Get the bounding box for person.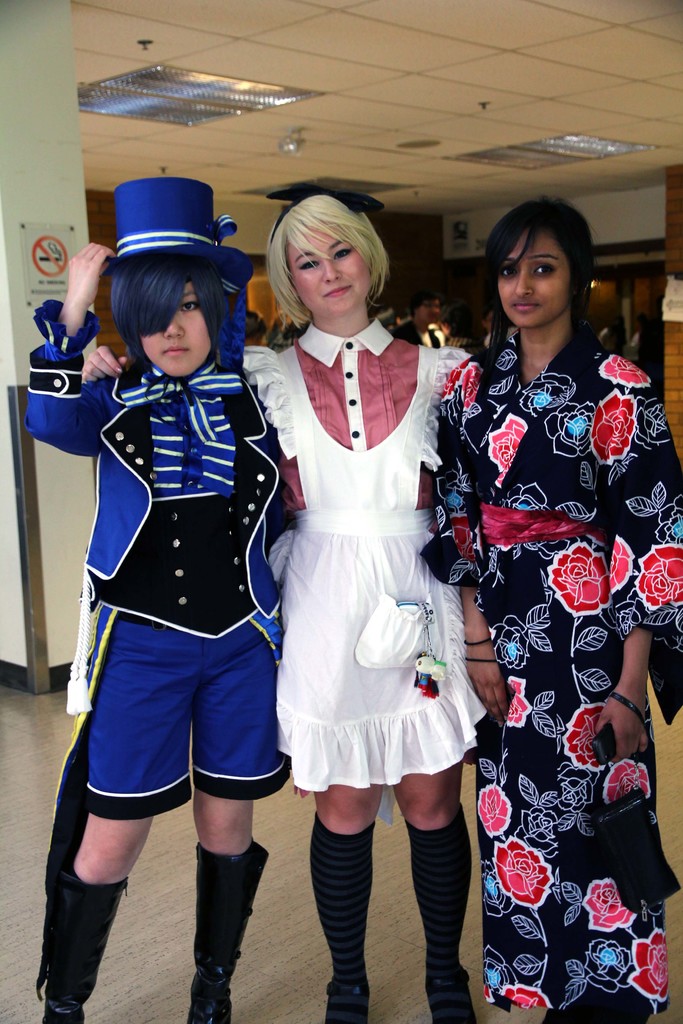
(436,195,682,1023).
